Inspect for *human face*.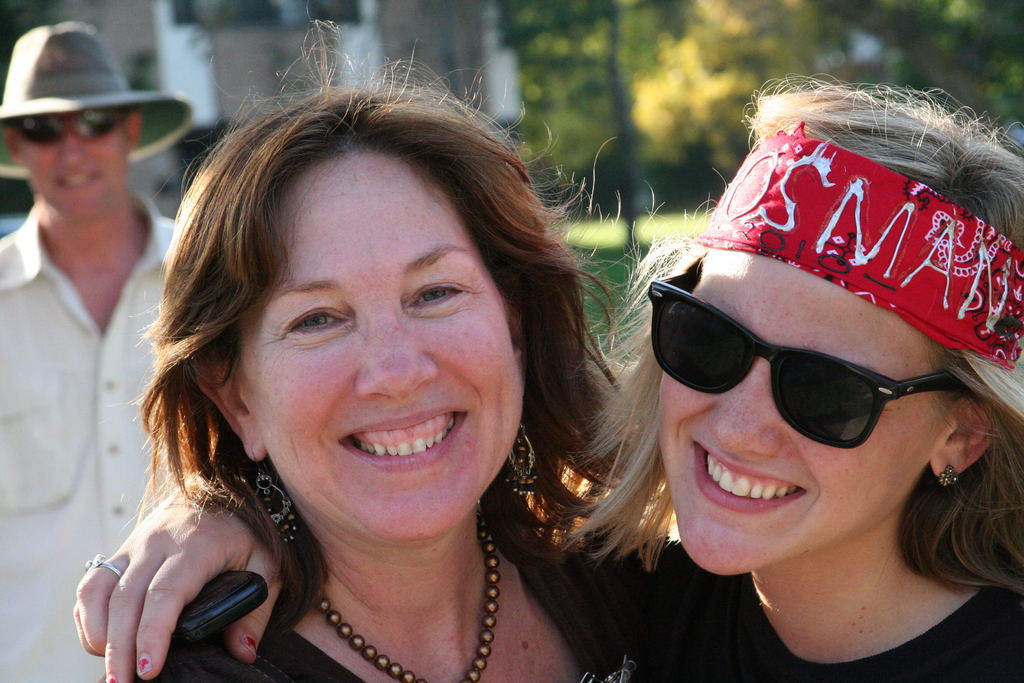
Inspection: 248, 143, 527, 549.
